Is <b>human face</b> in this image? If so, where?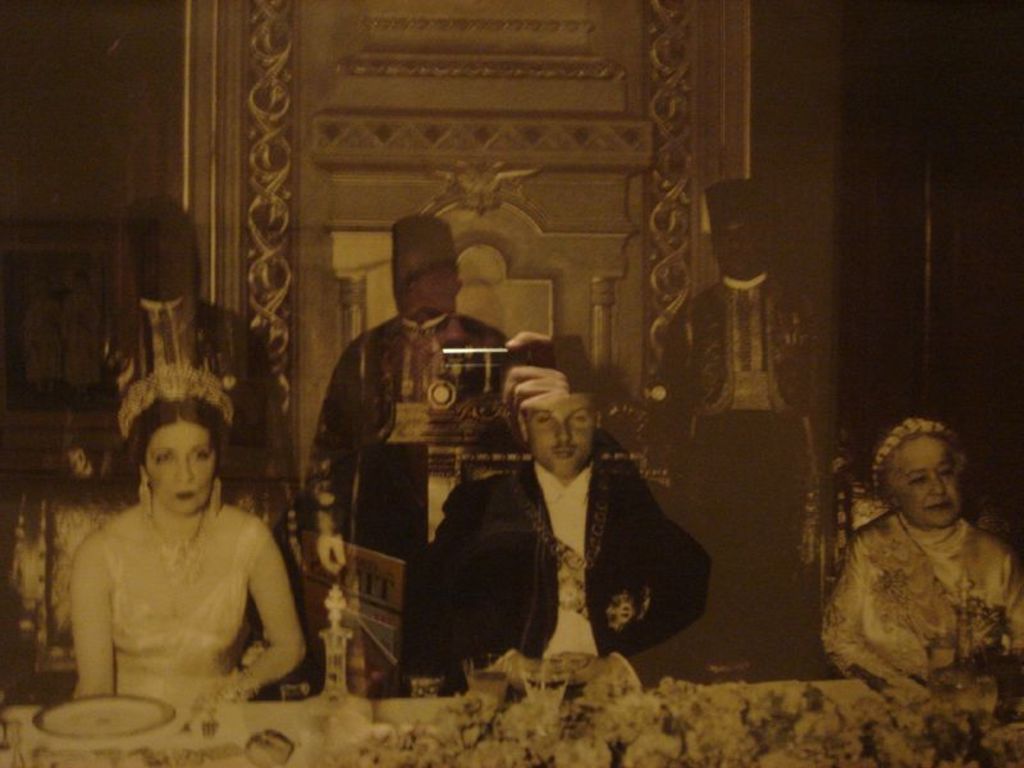
Yes, at x1=896, y1=442, x2=959, y2=534.
